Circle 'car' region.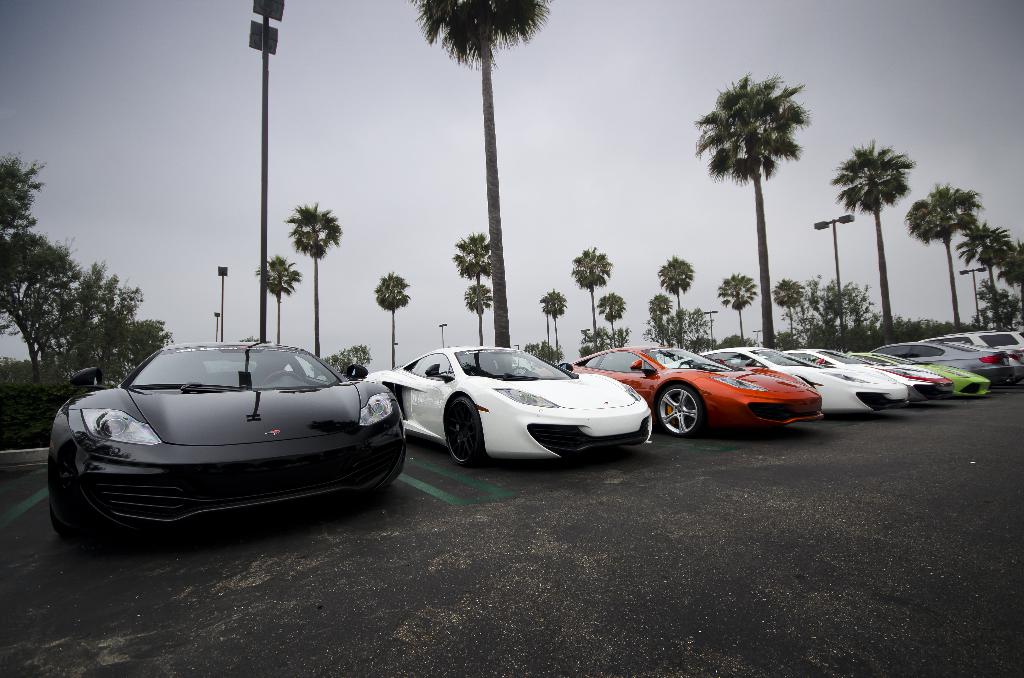
Region: select_region(41, 333, 410, 544).
